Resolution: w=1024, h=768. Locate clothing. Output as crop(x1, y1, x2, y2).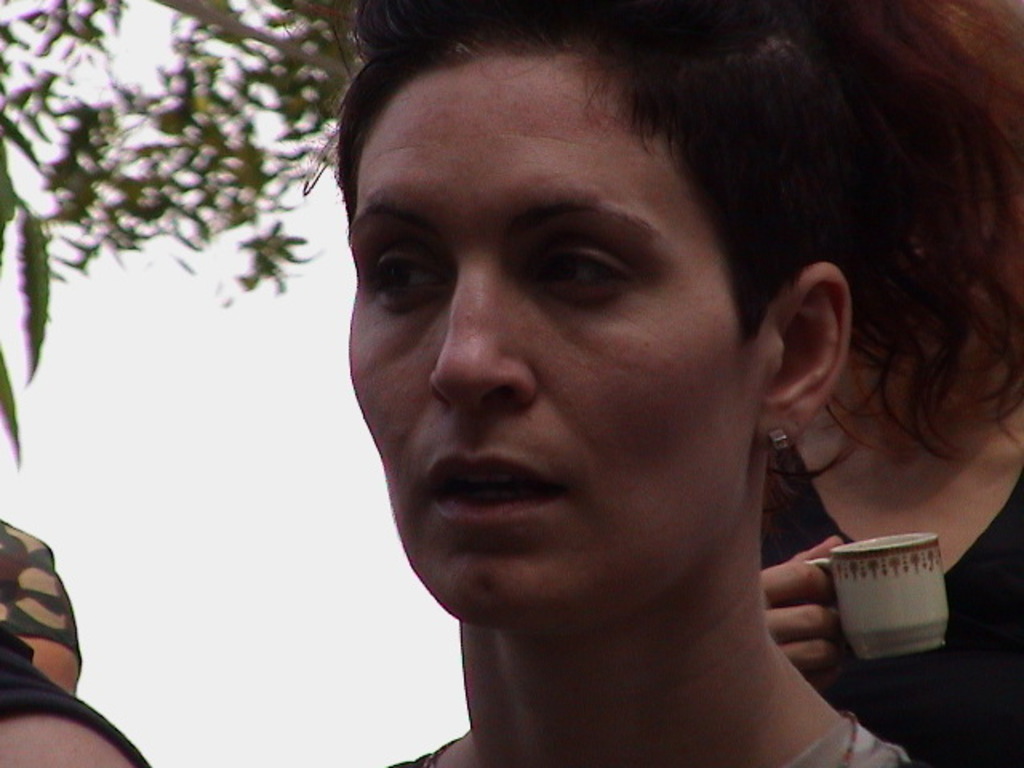
crop(762, 453, 1022, 766).
